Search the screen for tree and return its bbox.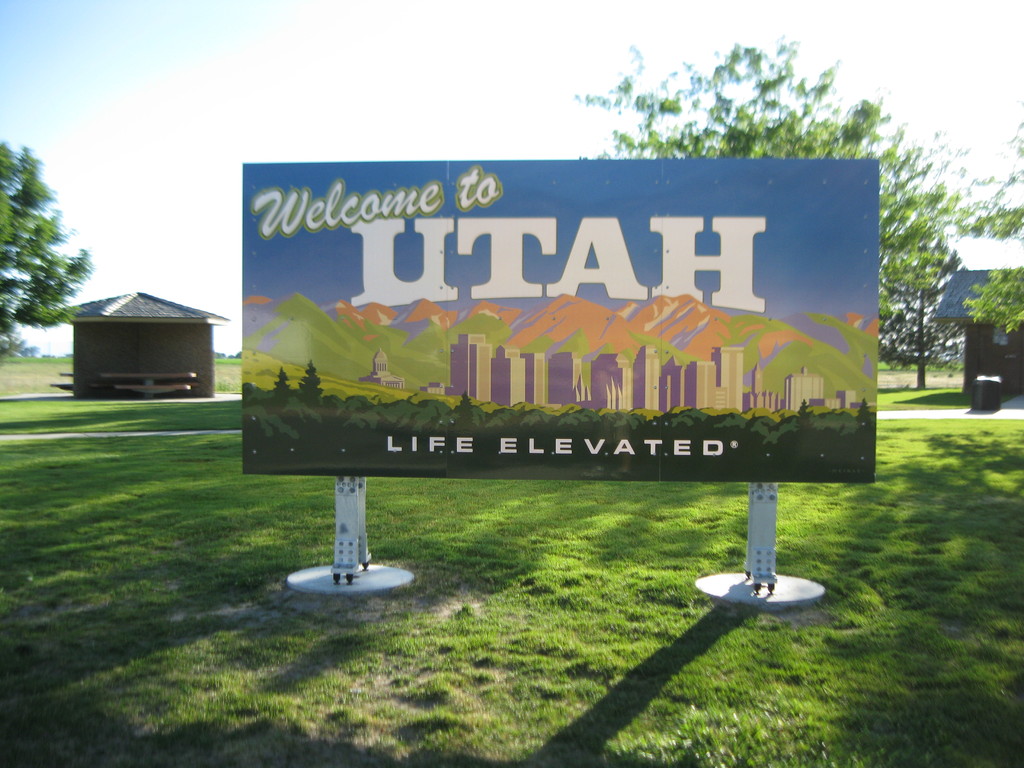
Found: x1=0, y1=144, x2=83, y2=348.
